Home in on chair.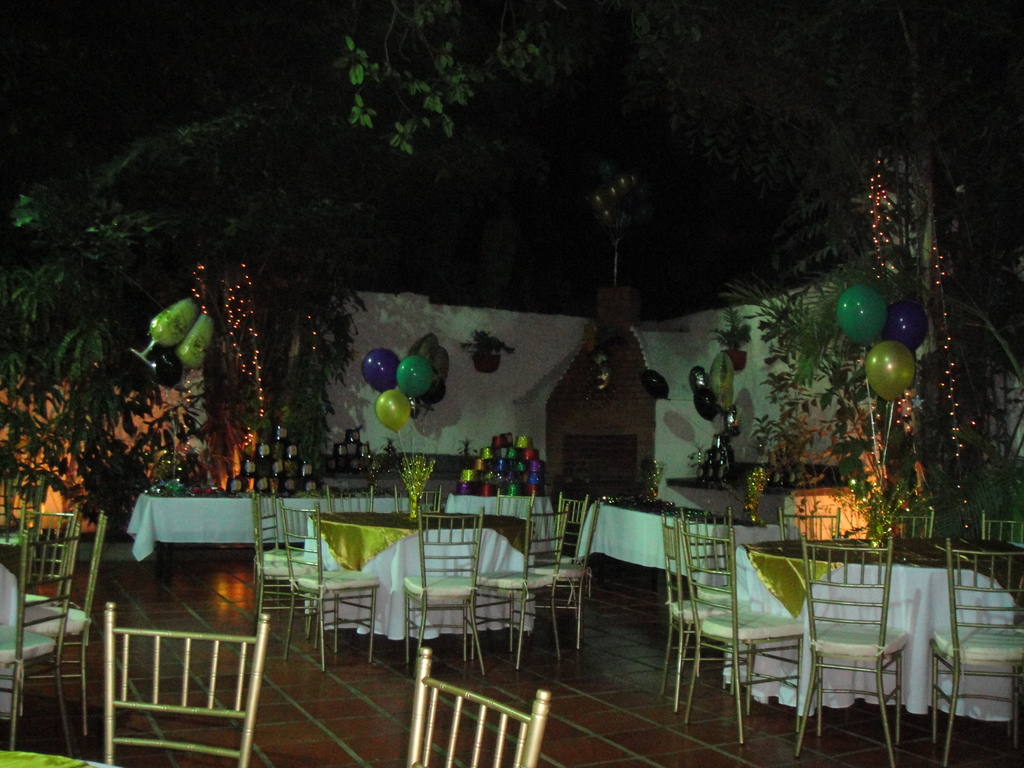
Homed in at <bbox>678, 504, 730, 687</bbox>.
